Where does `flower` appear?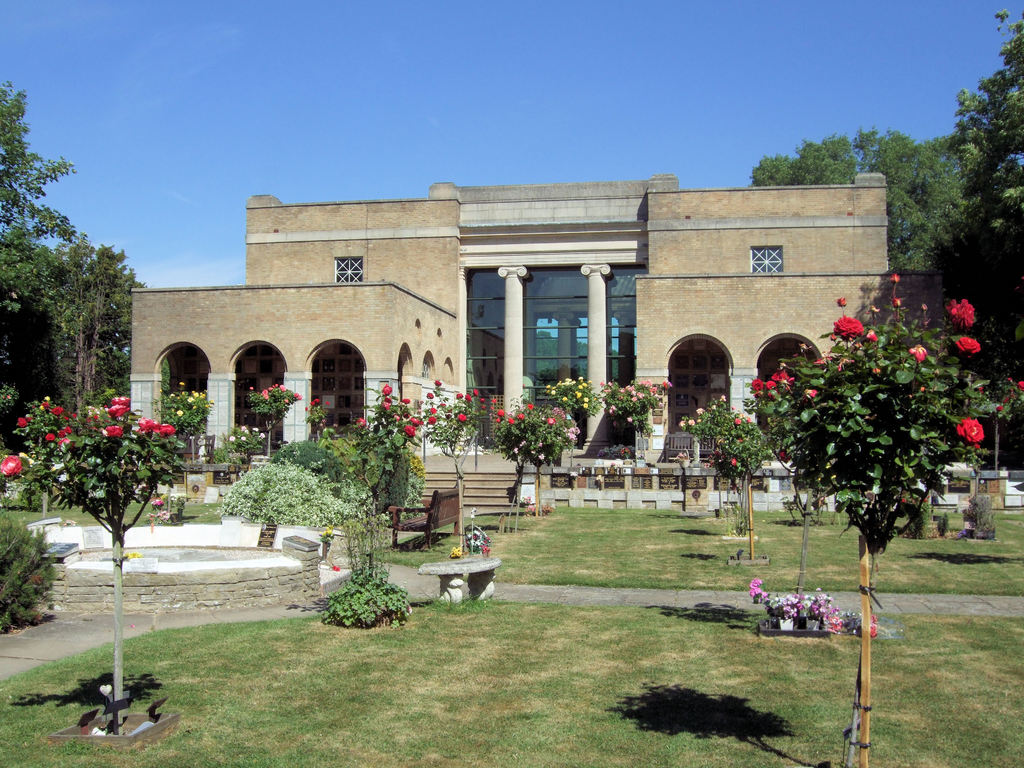
Appears at (left=909, top=345, right=930, bottom=359).
